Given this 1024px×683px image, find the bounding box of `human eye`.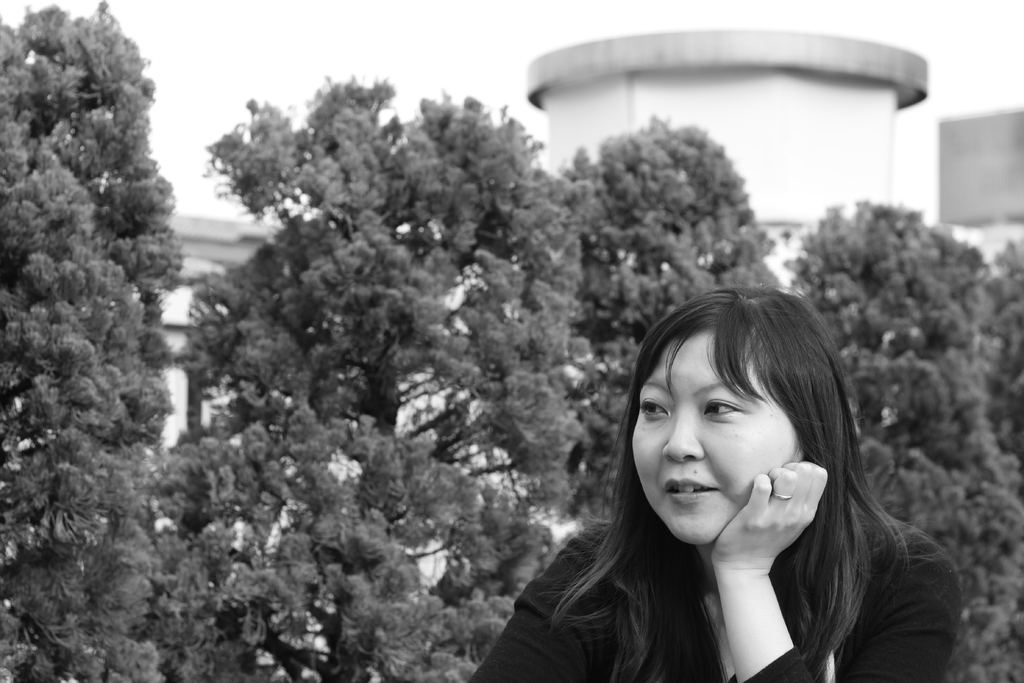
641/394/675/424.
